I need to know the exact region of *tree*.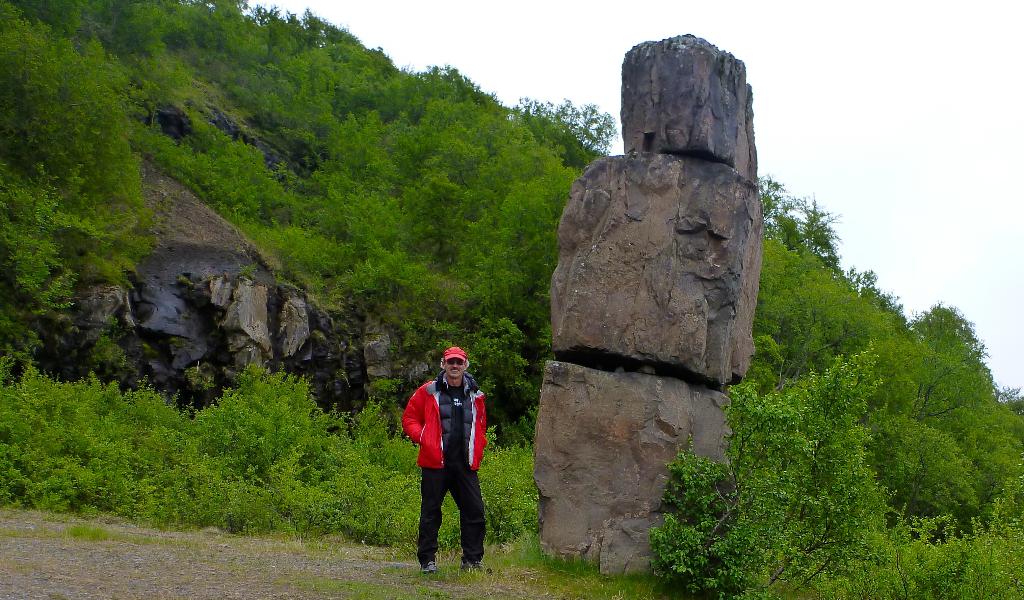
Region: <box>754,170,792,234</box>.
